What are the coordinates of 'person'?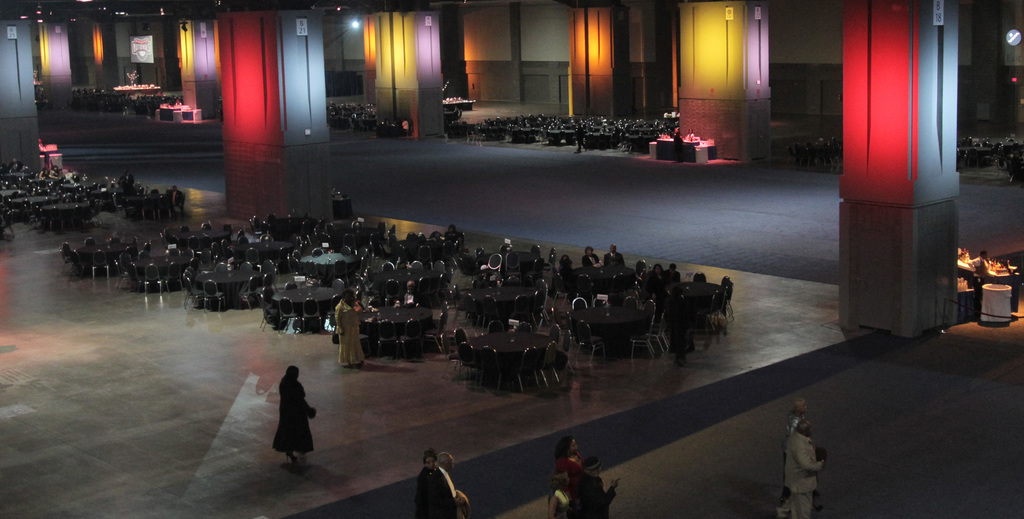
box(788, 420, 824, 518).
